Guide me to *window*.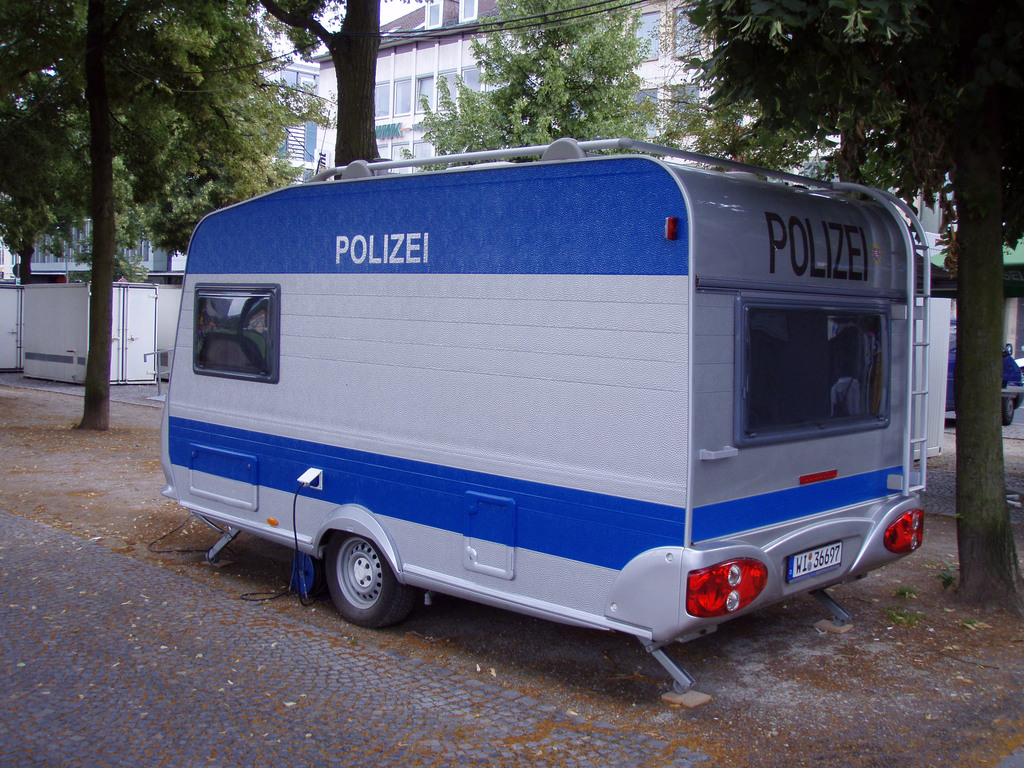
Guidance: region(428, 0, 444, 31).
